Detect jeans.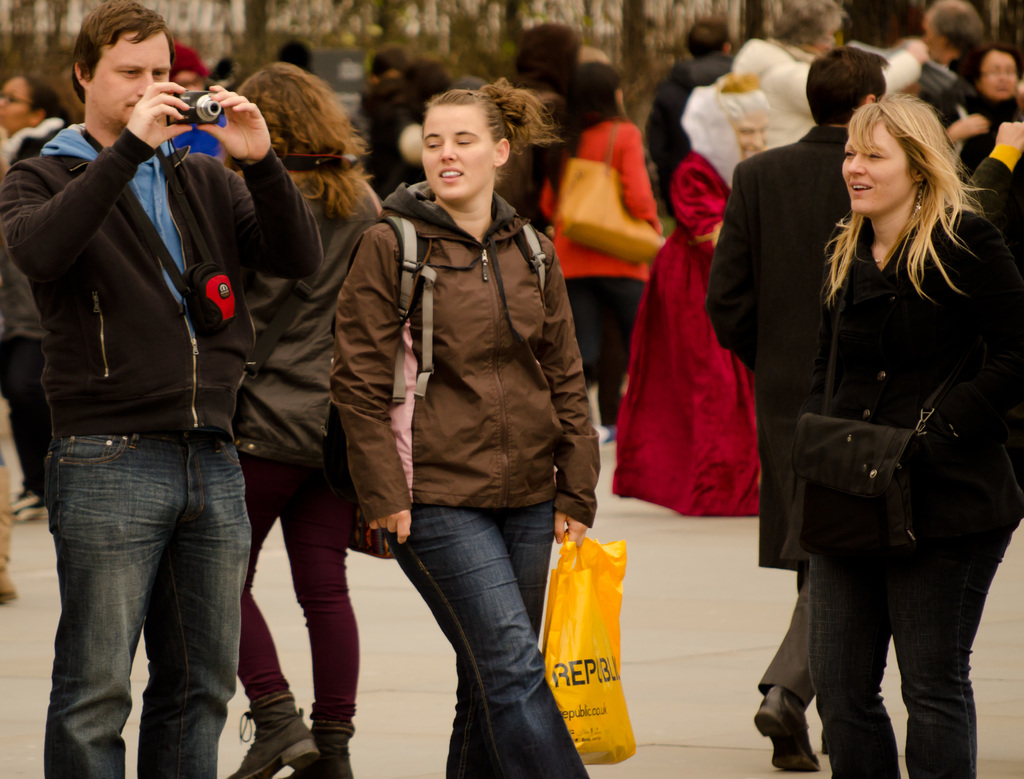
Detected at [x1=40, y1=437, x2=252, y2=778].
